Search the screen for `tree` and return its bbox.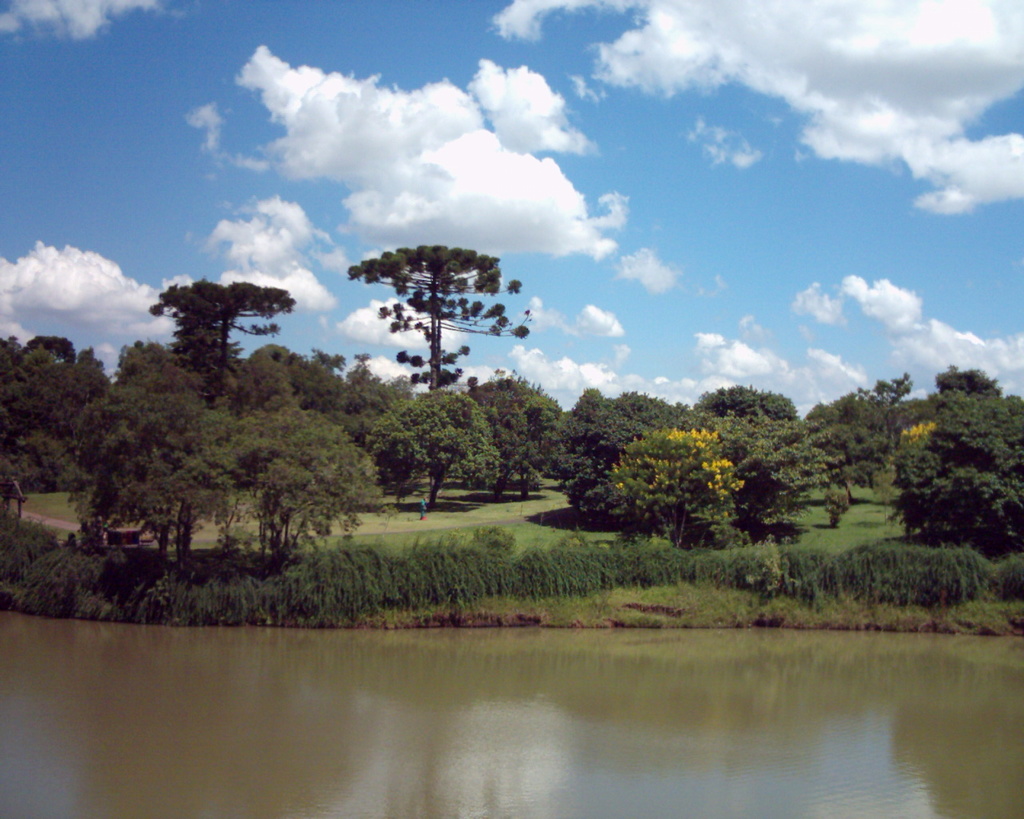
Found: rect(696, 381, 801, 423).
